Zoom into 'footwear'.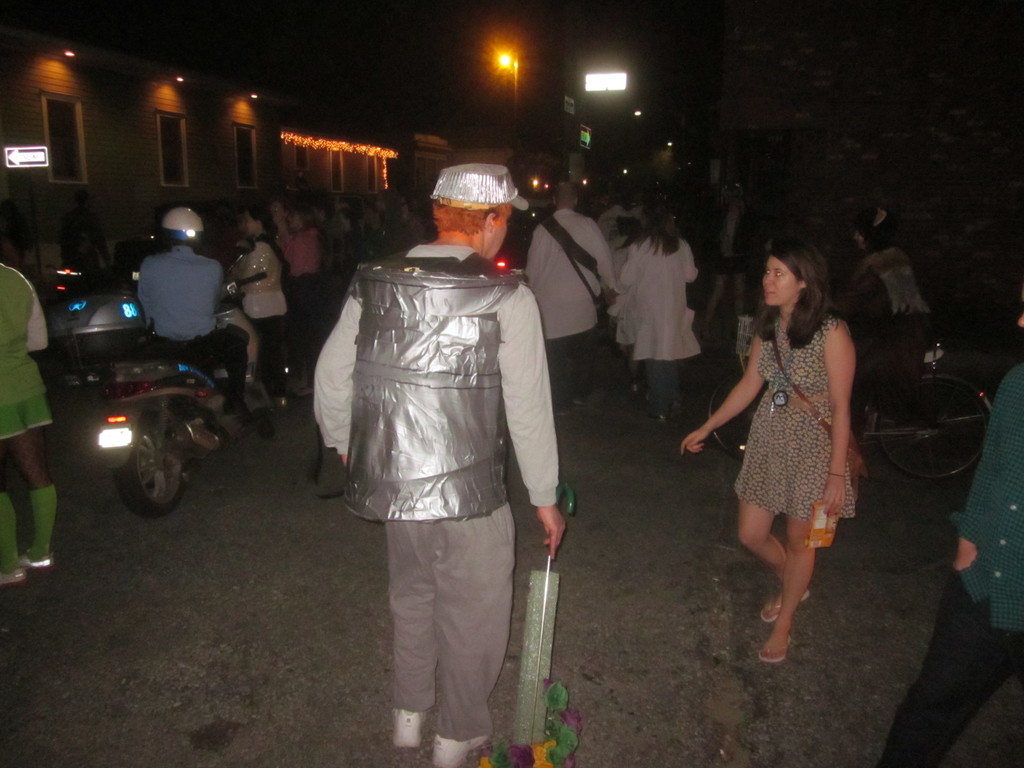
Zoom target: (0,558,28,589).
